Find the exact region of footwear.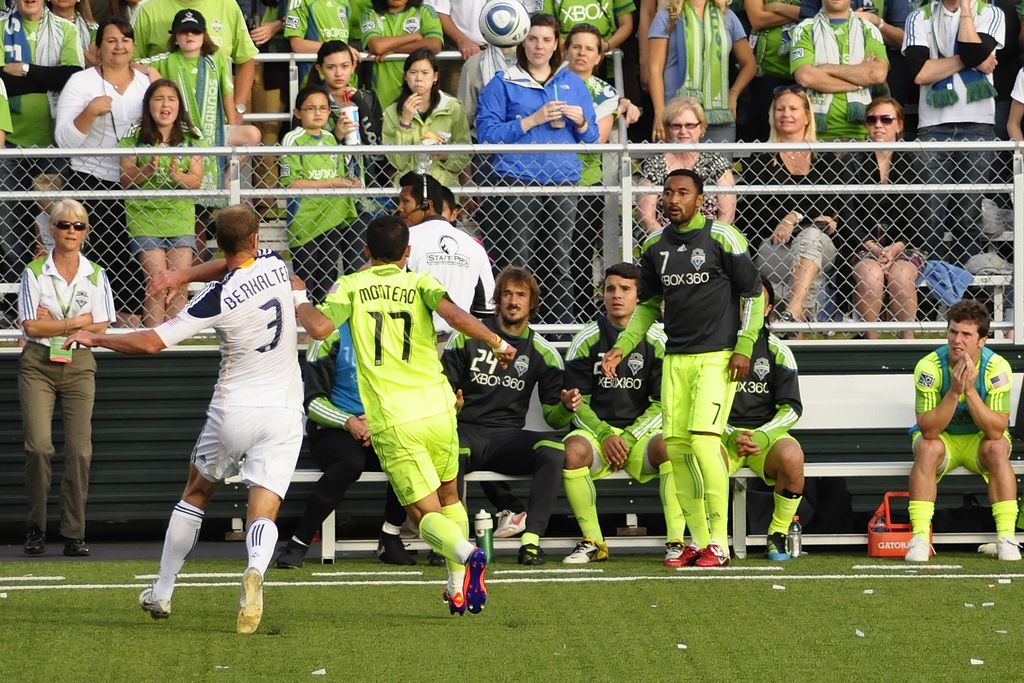
Exact region: (left=662, top=536, right=686, bottom=561).
